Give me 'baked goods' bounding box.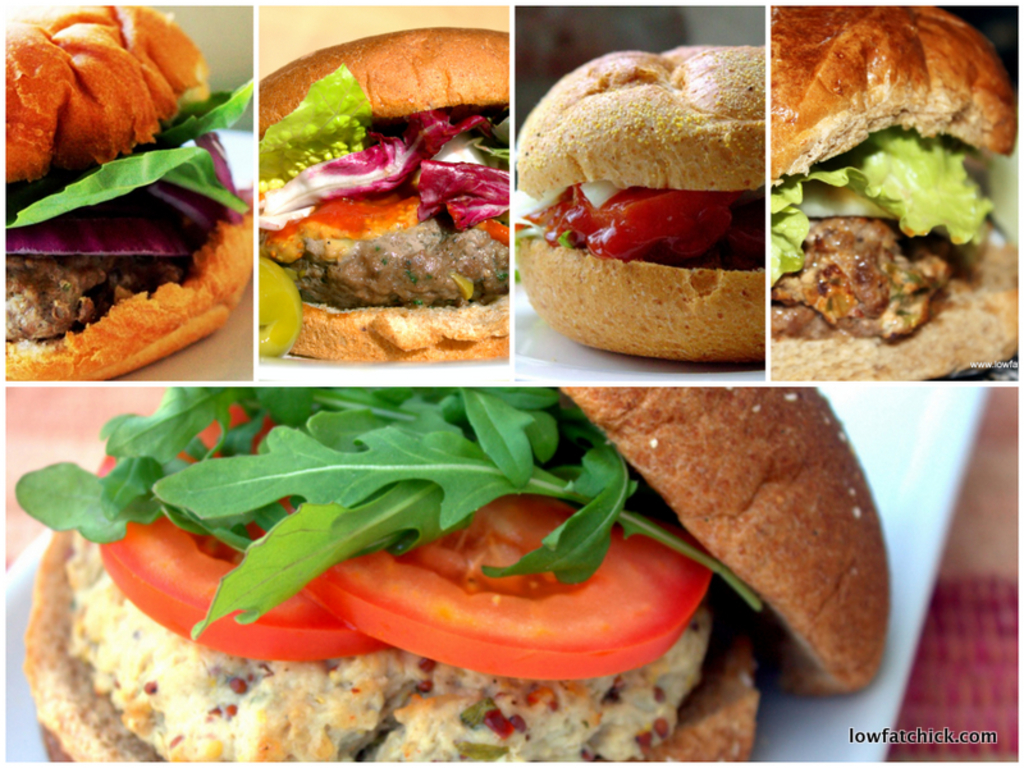
[left=257, top=23, right=513, bottom=366].
